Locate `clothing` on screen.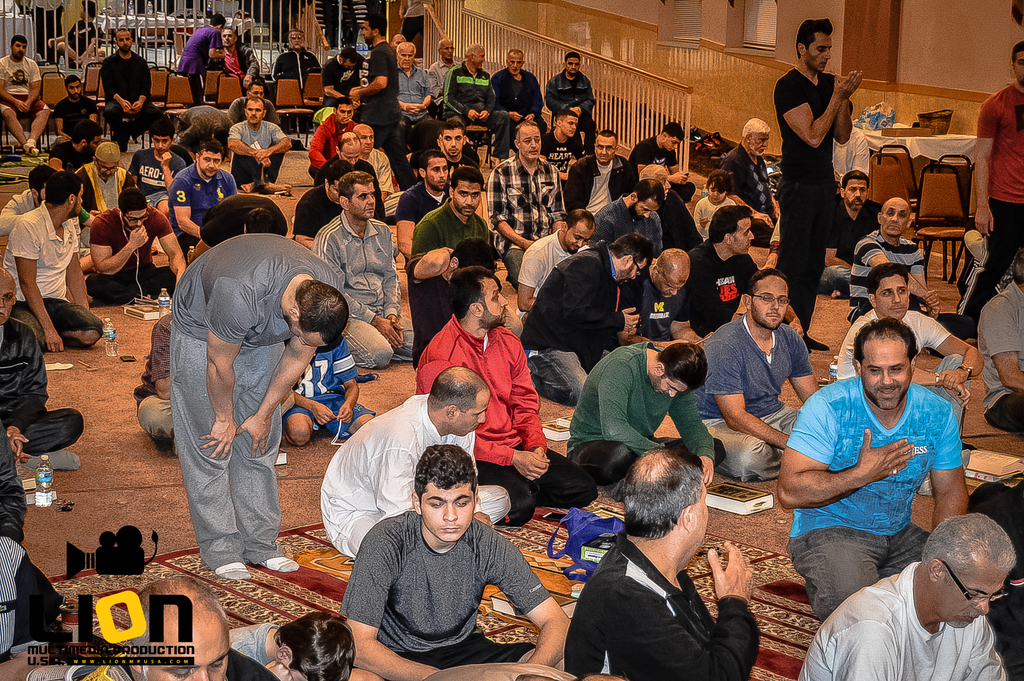
On screen at BBox(968, 480, 1023, 679).
